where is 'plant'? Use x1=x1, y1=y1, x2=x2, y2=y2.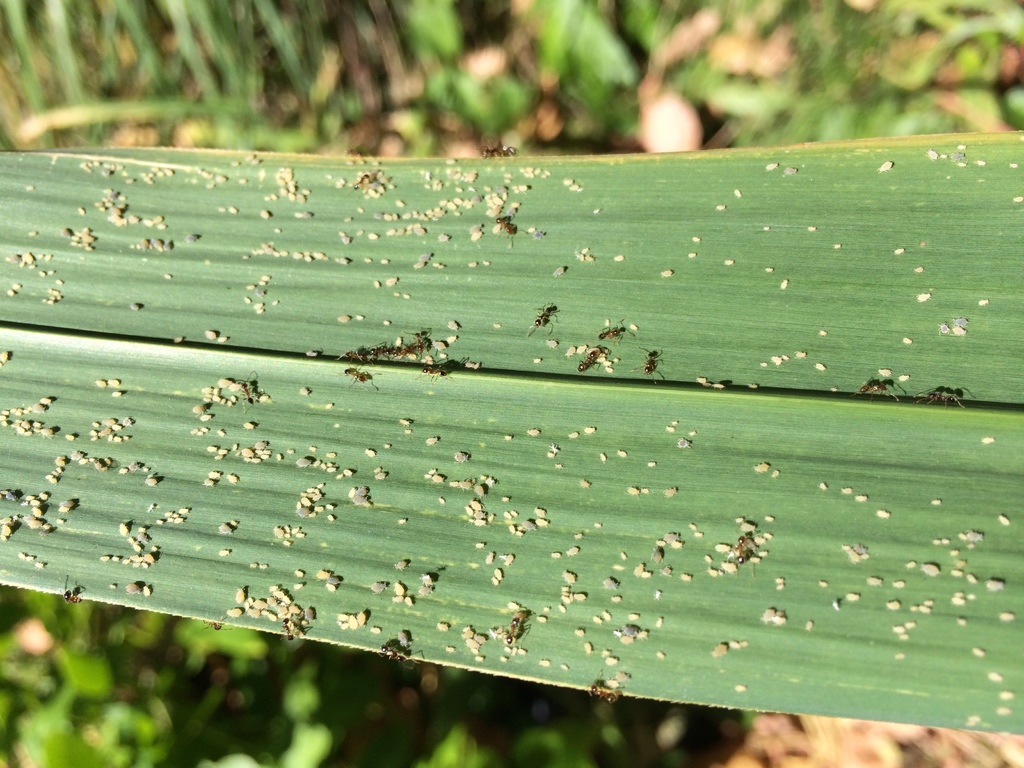
x1=0, y1=122, x2=1021, y2=741.
